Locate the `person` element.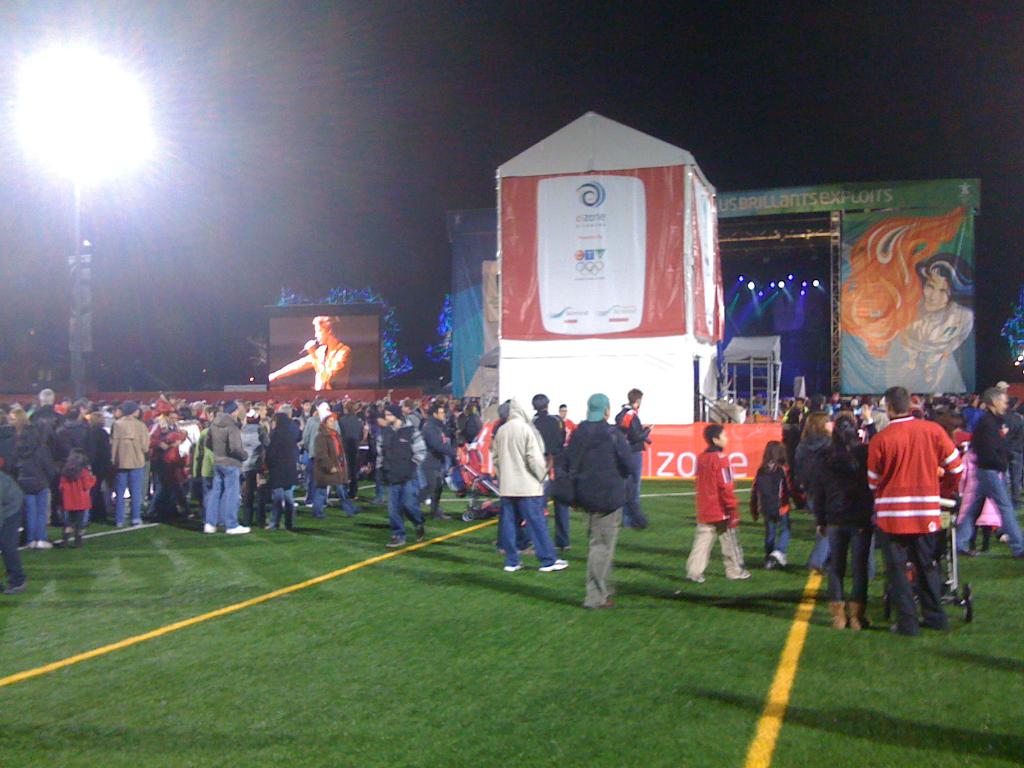
Element bbox: left=313, top=415, right=356, bottom=522.
